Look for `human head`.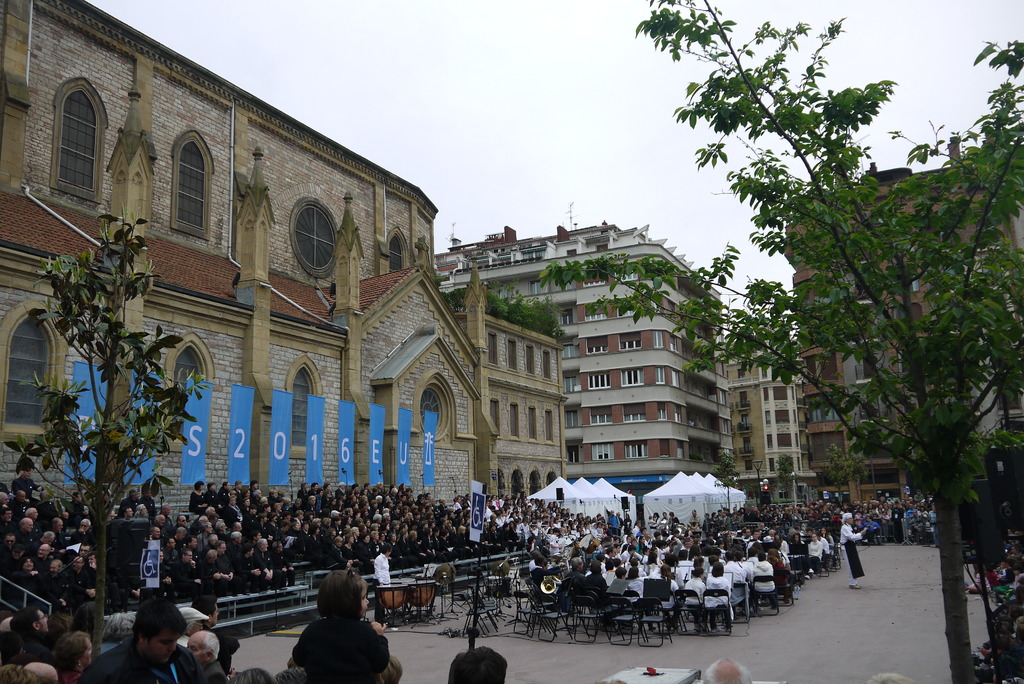
Found: Rect(149, 525, 159, 537).
